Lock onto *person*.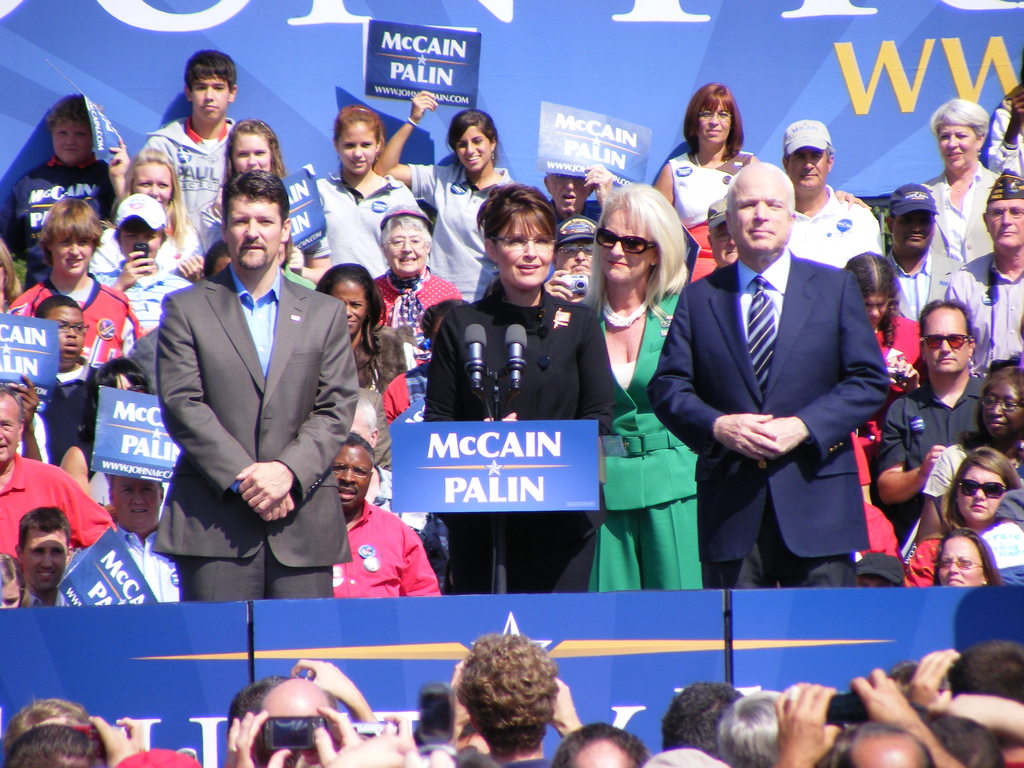
Locked: rect(67, 354, 147, 486).
